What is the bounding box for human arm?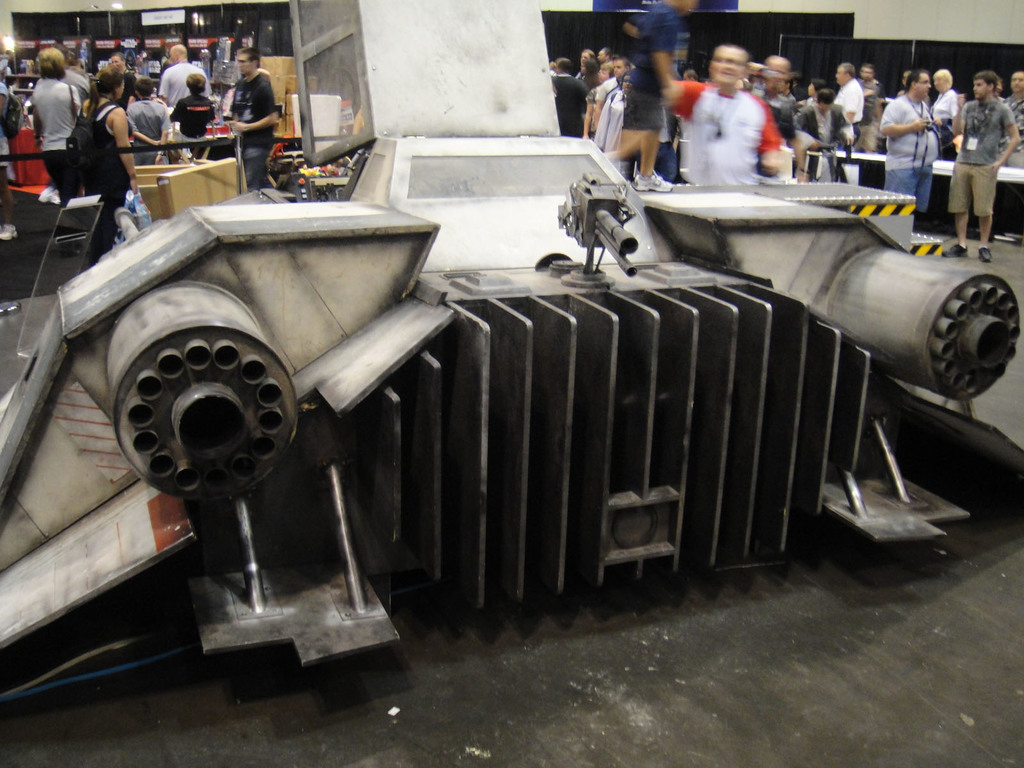
990 104 1021 166.
